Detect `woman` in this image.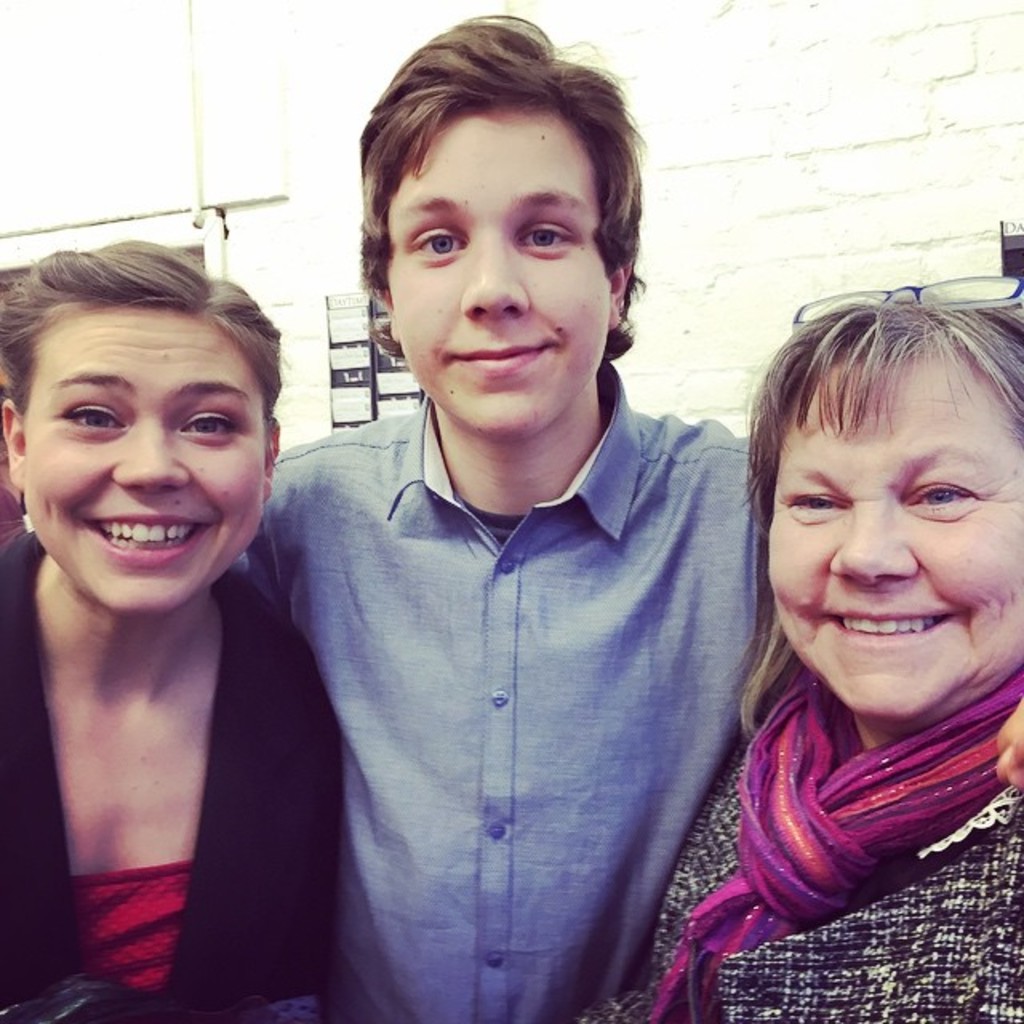
Detection: (549,282,1022,1022).
